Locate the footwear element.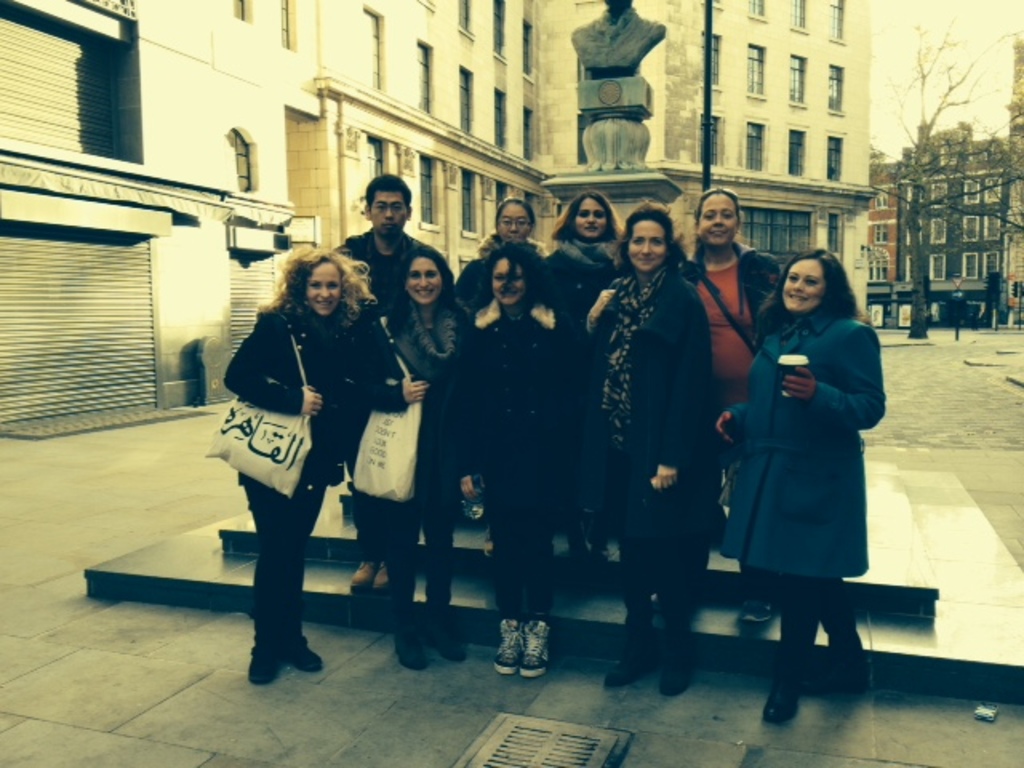
Element bbox: left=285, top=634, right=326, bottom=678.
